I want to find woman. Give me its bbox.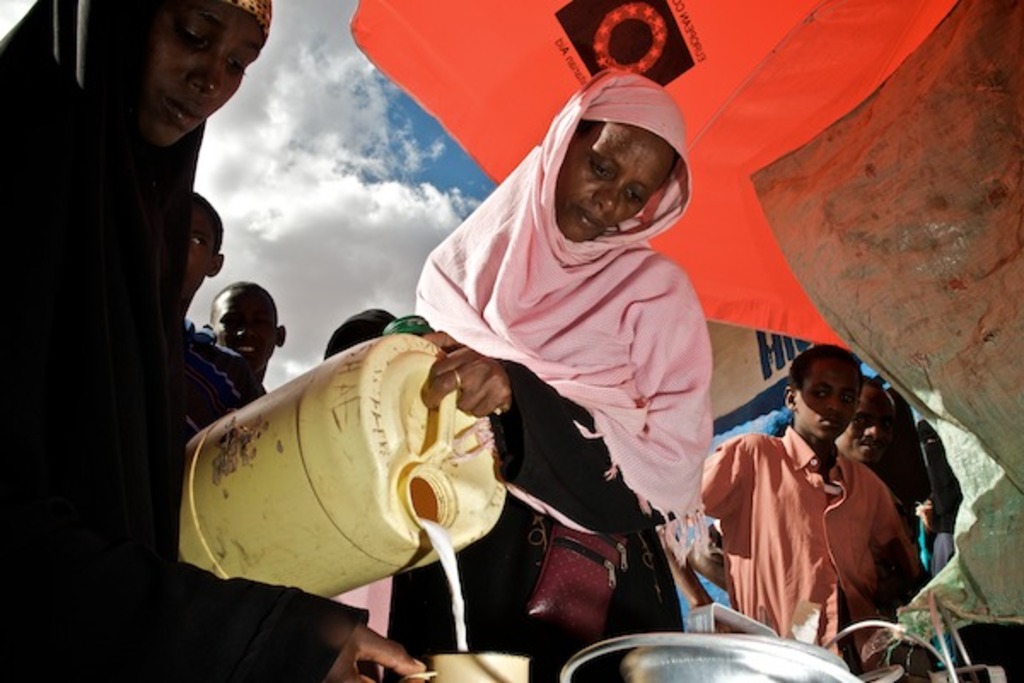
box(0, 0, 416, 681).
